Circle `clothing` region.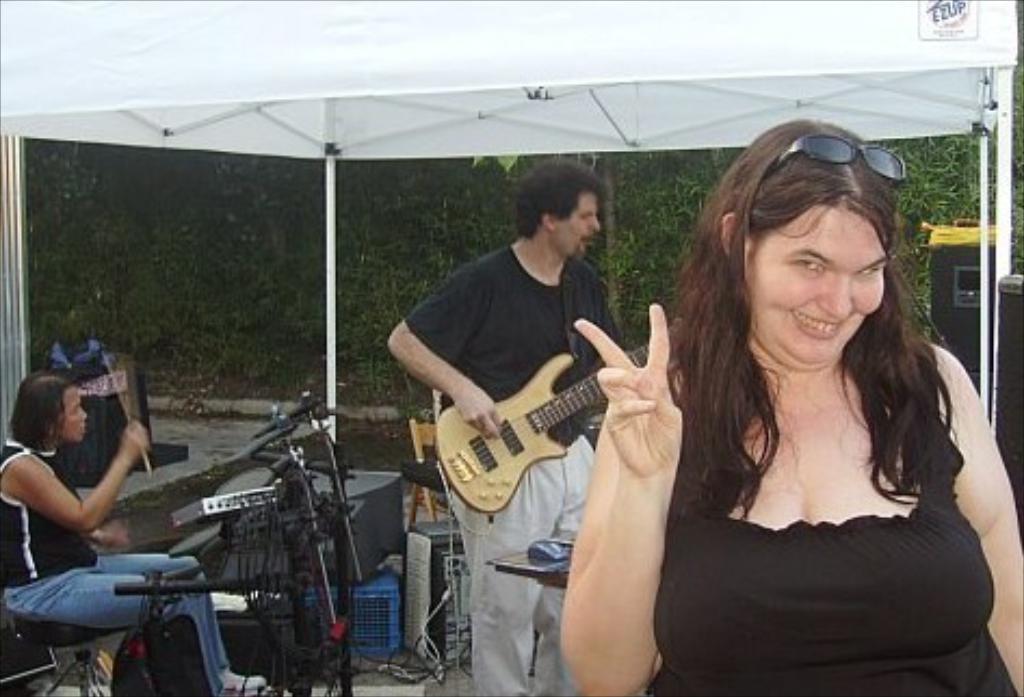
Region: 0:429:229:688.
